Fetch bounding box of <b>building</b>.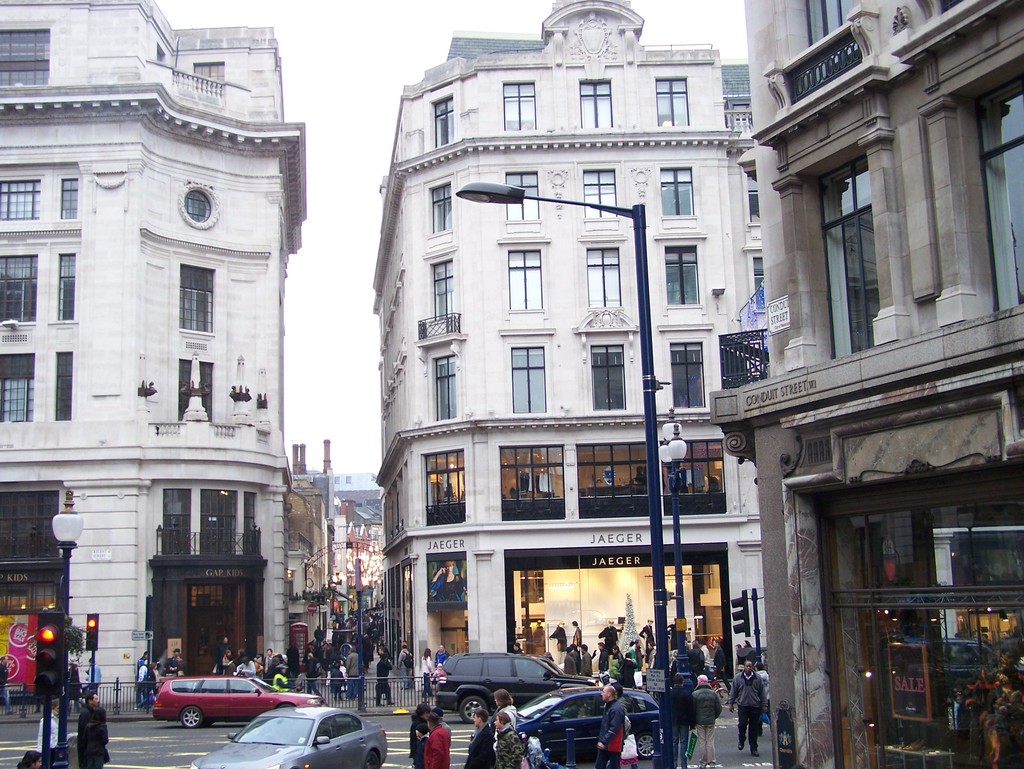
Bbox: 372, 0, 760, 667.
